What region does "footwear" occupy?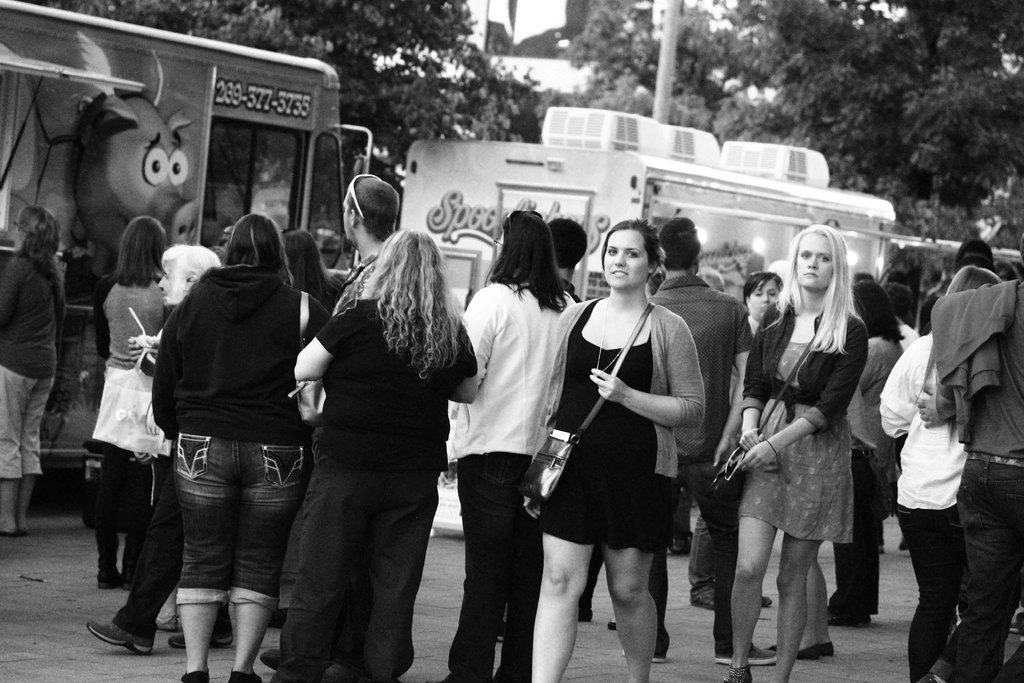
region(177, 670, 206, 682).
